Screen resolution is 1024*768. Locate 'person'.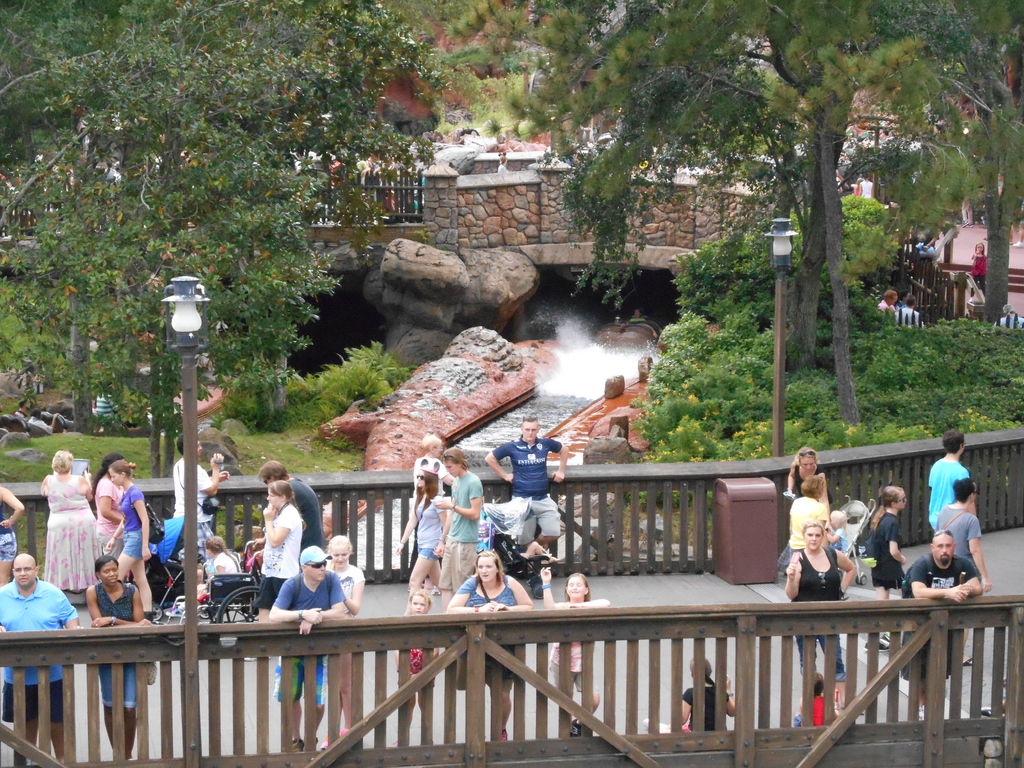
<bbox>1009, 220, 1023, 249</bbox>.
